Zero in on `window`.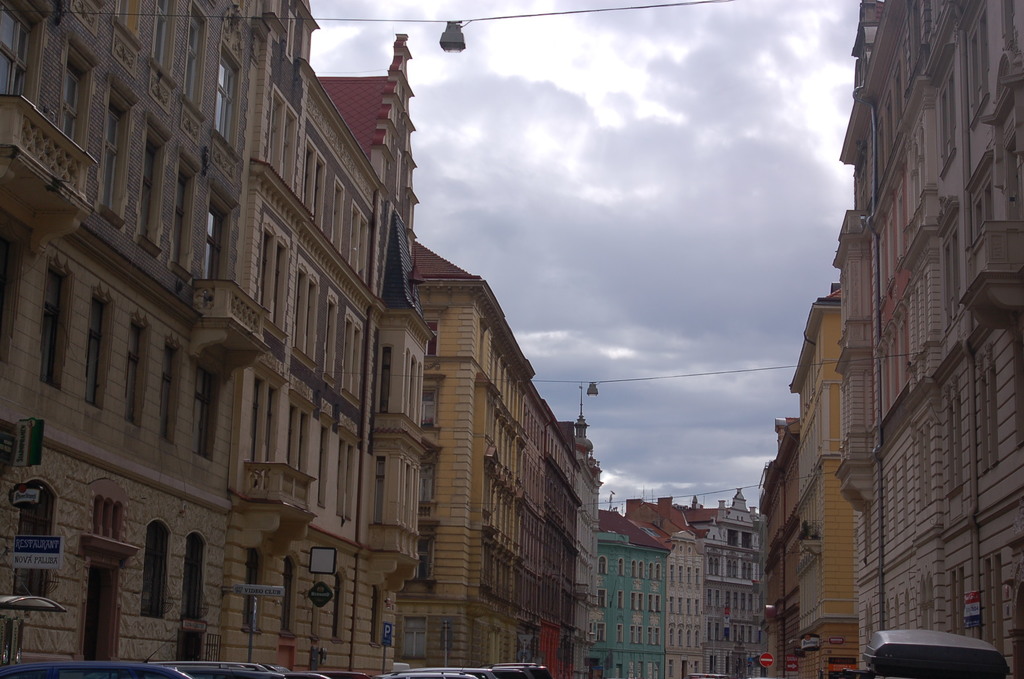
Zeroed in: (184, 1, 204, 123).
